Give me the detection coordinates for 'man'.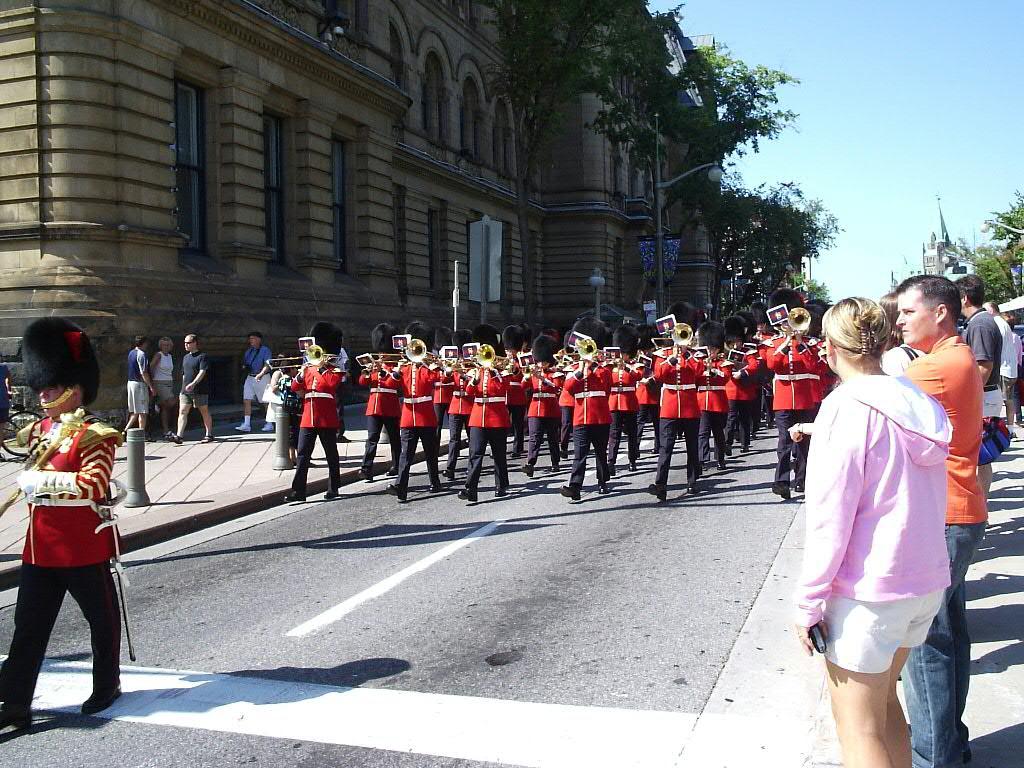
(1001, 310, 1023, 426).
